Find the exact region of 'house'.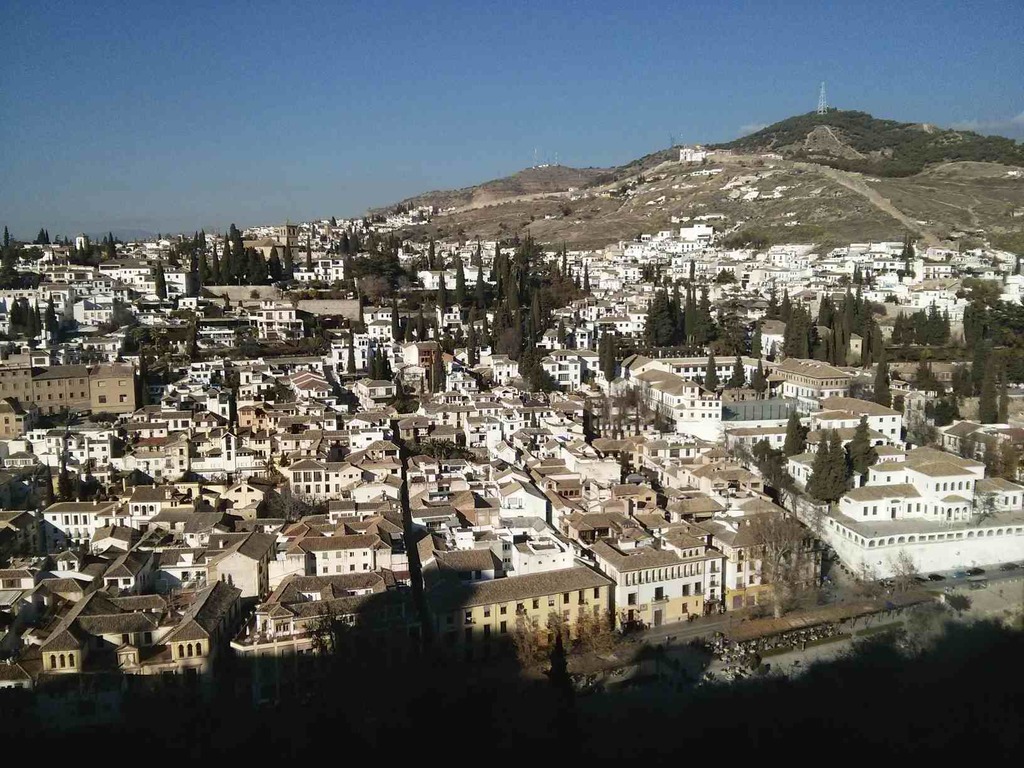
Exact region: 688,170,726,180.
